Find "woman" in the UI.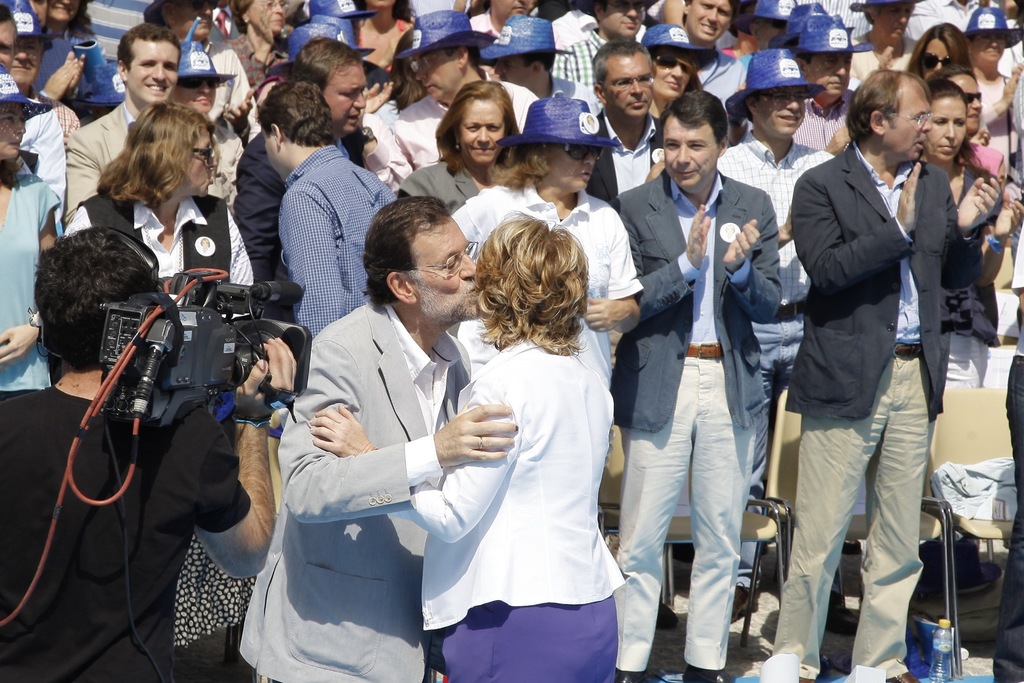
UI element at 0, 74, 66, 395.
